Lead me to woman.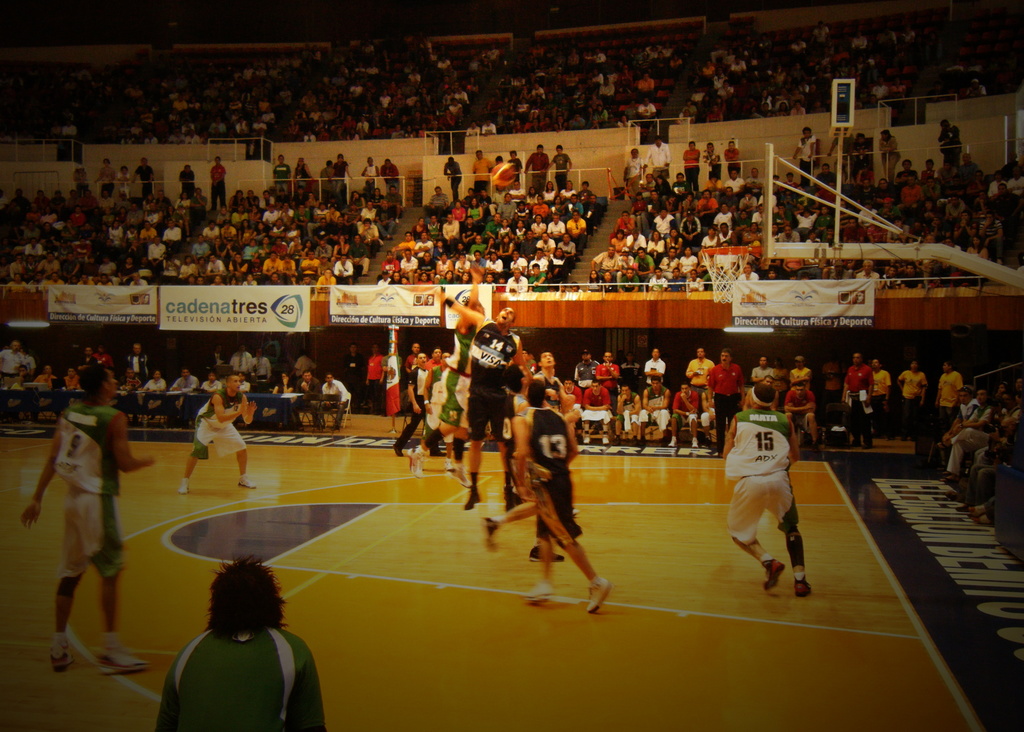
Lead to <box>417,273,433,286</box>.
